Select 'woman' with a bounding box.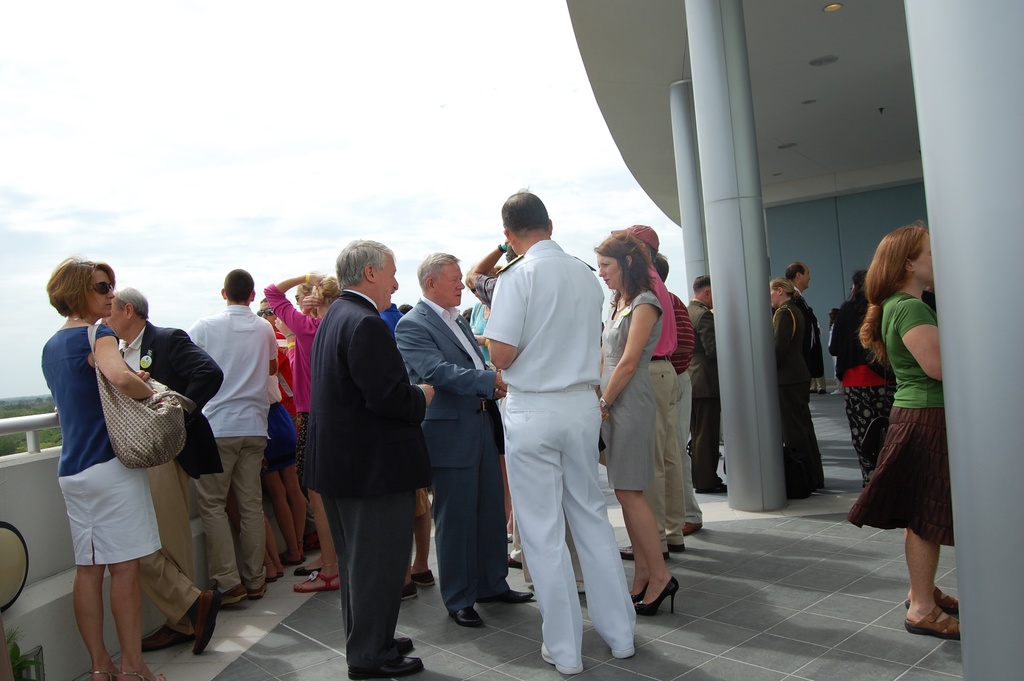
(left=470, top=267, right=513, bottom=543).
